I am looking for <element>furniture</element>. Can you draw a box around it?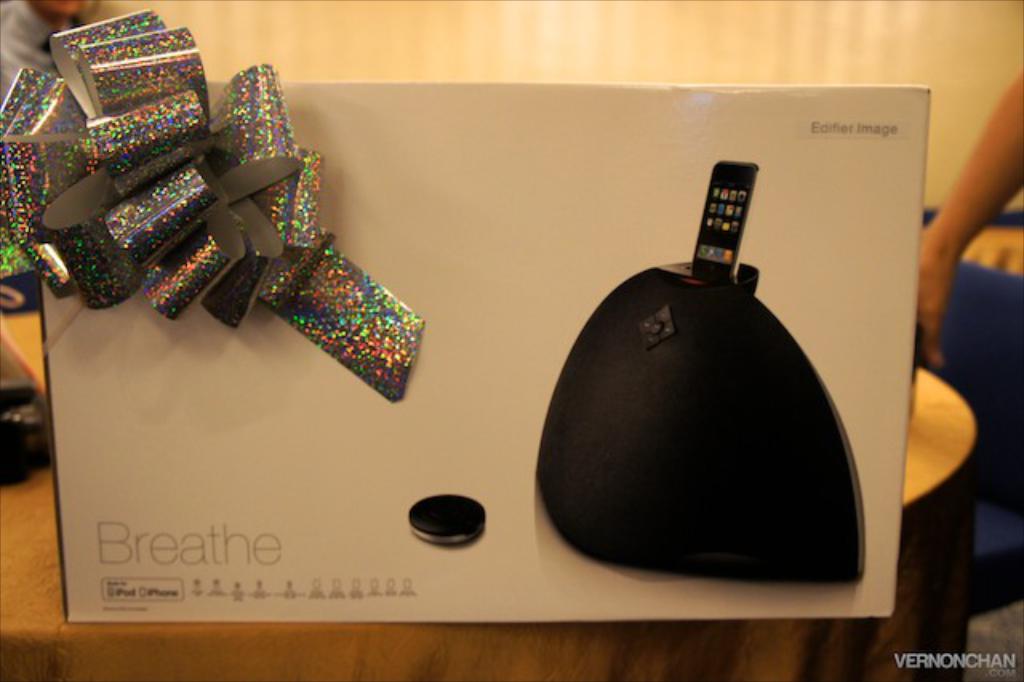
Sure, the bounding box is crop(0, 271, 978, 680).
